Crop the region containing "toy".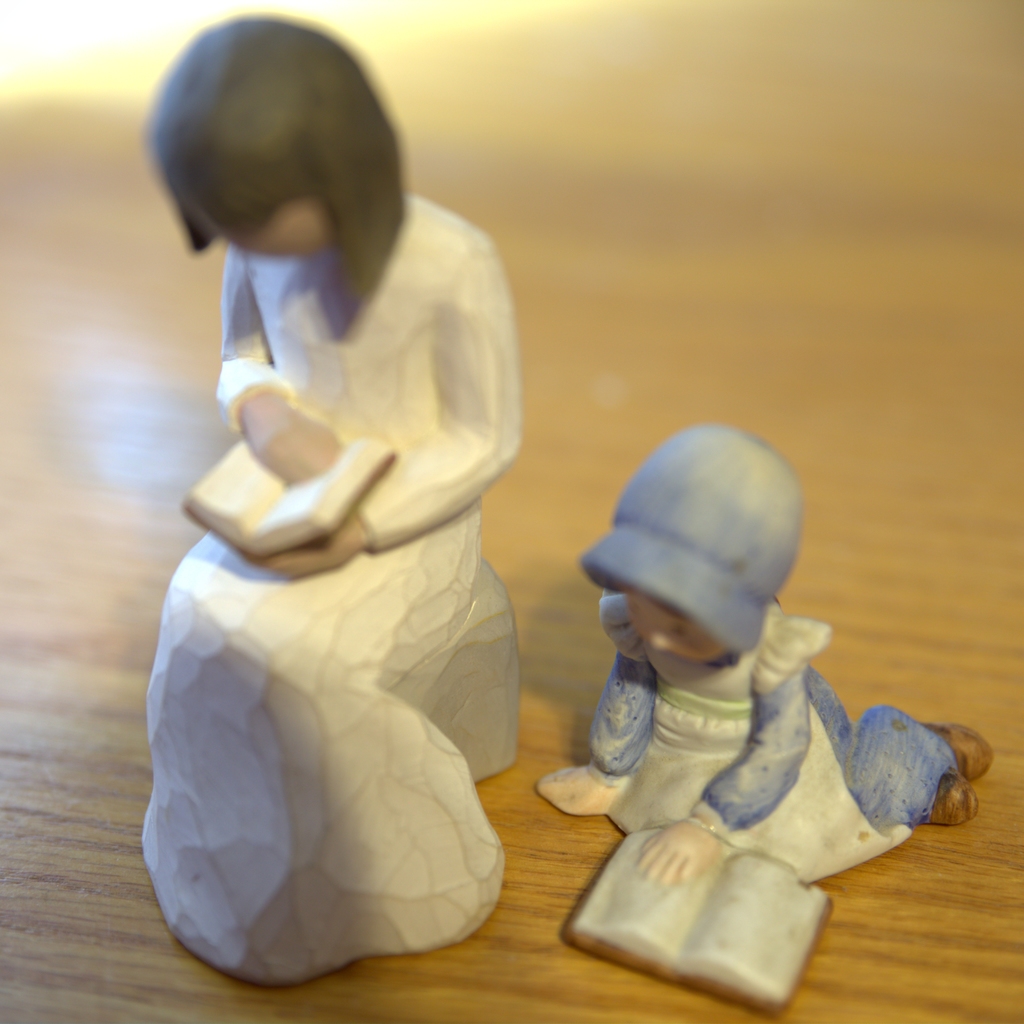
Crop region: (x1=580, y1=452, x2=918, y2=920).
